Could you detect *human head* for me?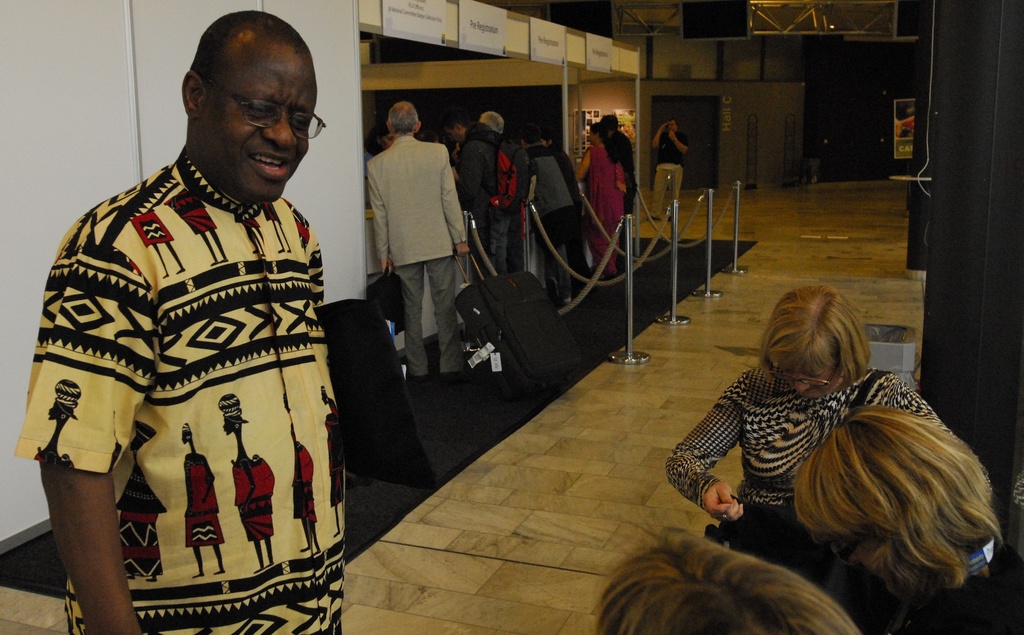
Detection result: <bbox>601, 115, 618, 134</bbox>.
